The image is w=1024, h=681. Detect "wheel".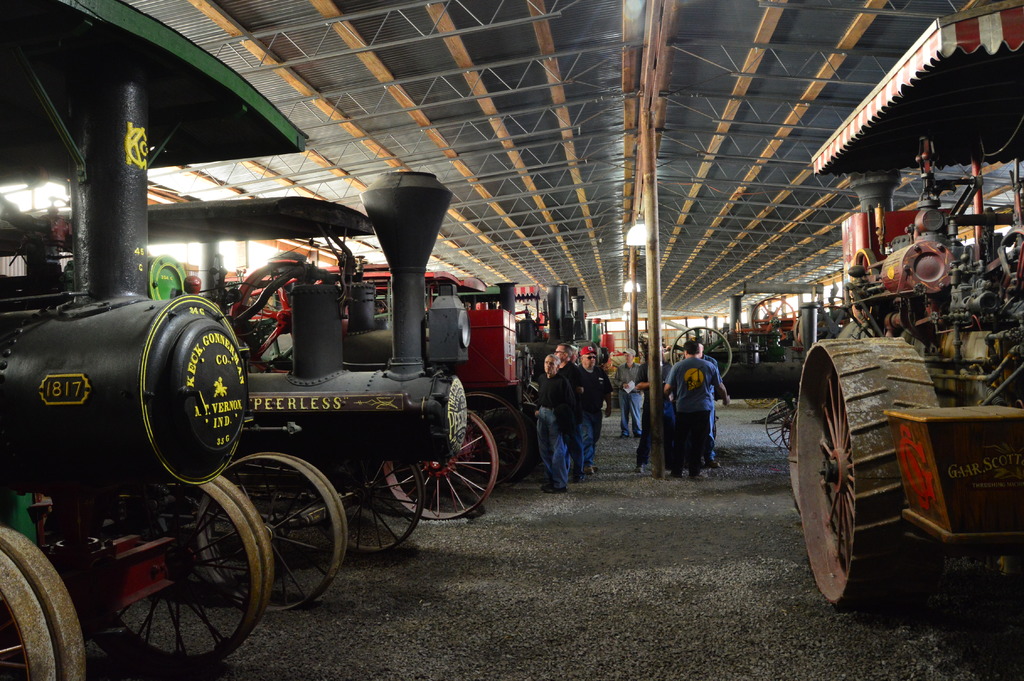
Detection: [left=789, top=424, right=801, bottom=505].
